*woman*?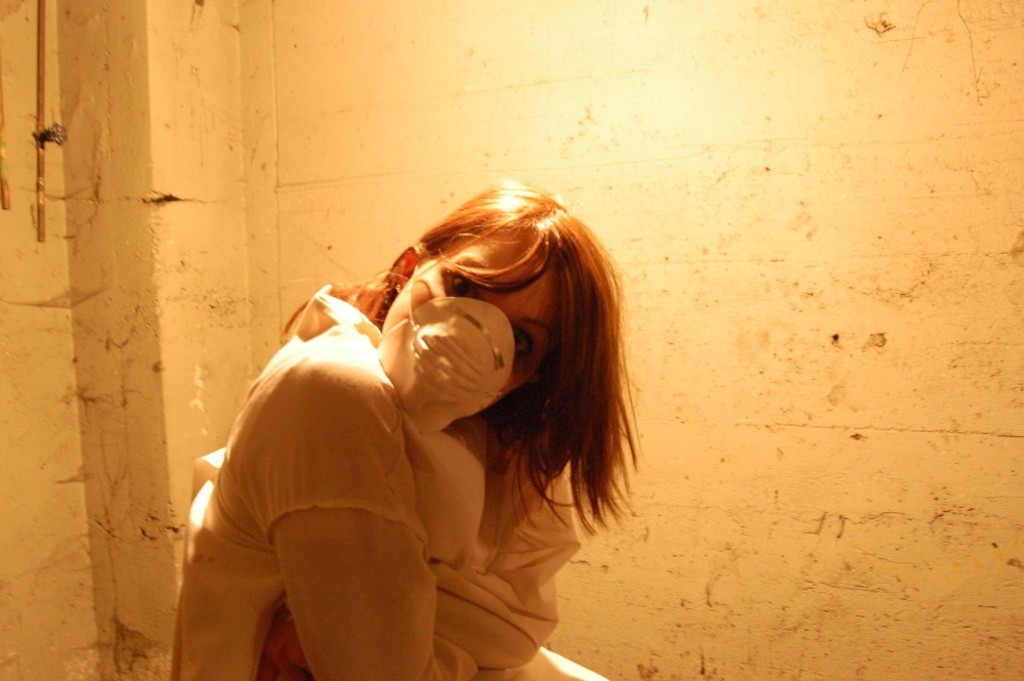
crop(179, 173, 641, 680)
